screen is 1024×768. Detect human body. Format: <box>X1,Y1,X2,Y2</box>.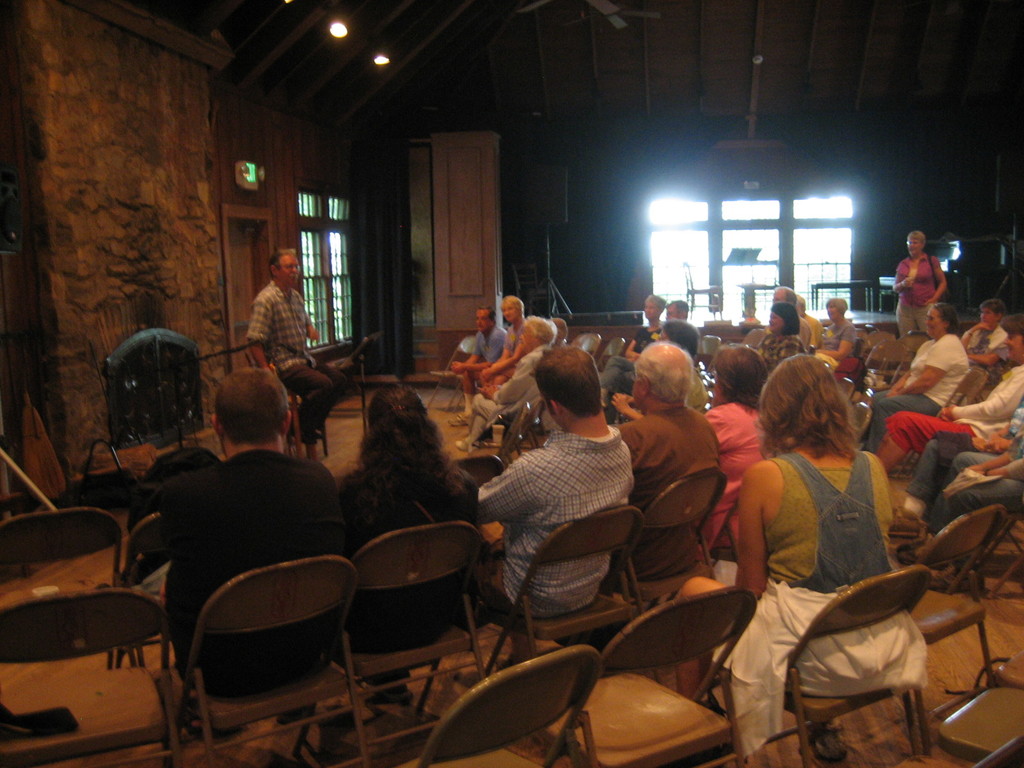
<box>710,351,924,730</box>.
